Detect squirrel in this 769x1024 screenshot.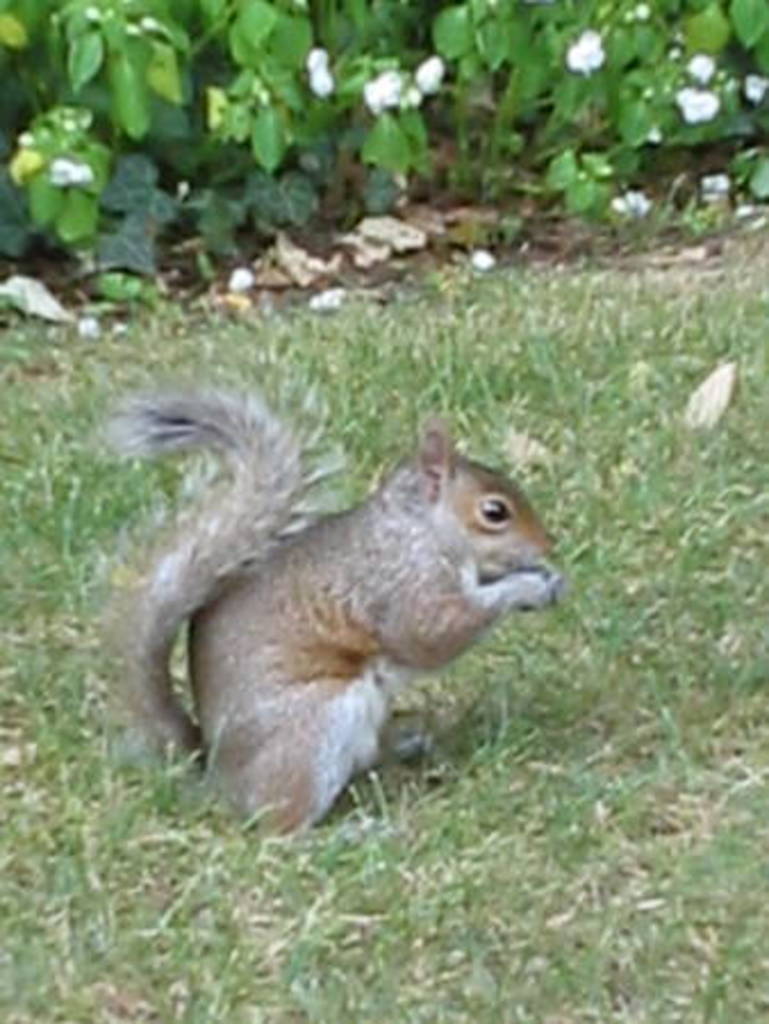
Detection: {"x1": 100, "y1": 378, "x2": 573, "y2": 833}.
